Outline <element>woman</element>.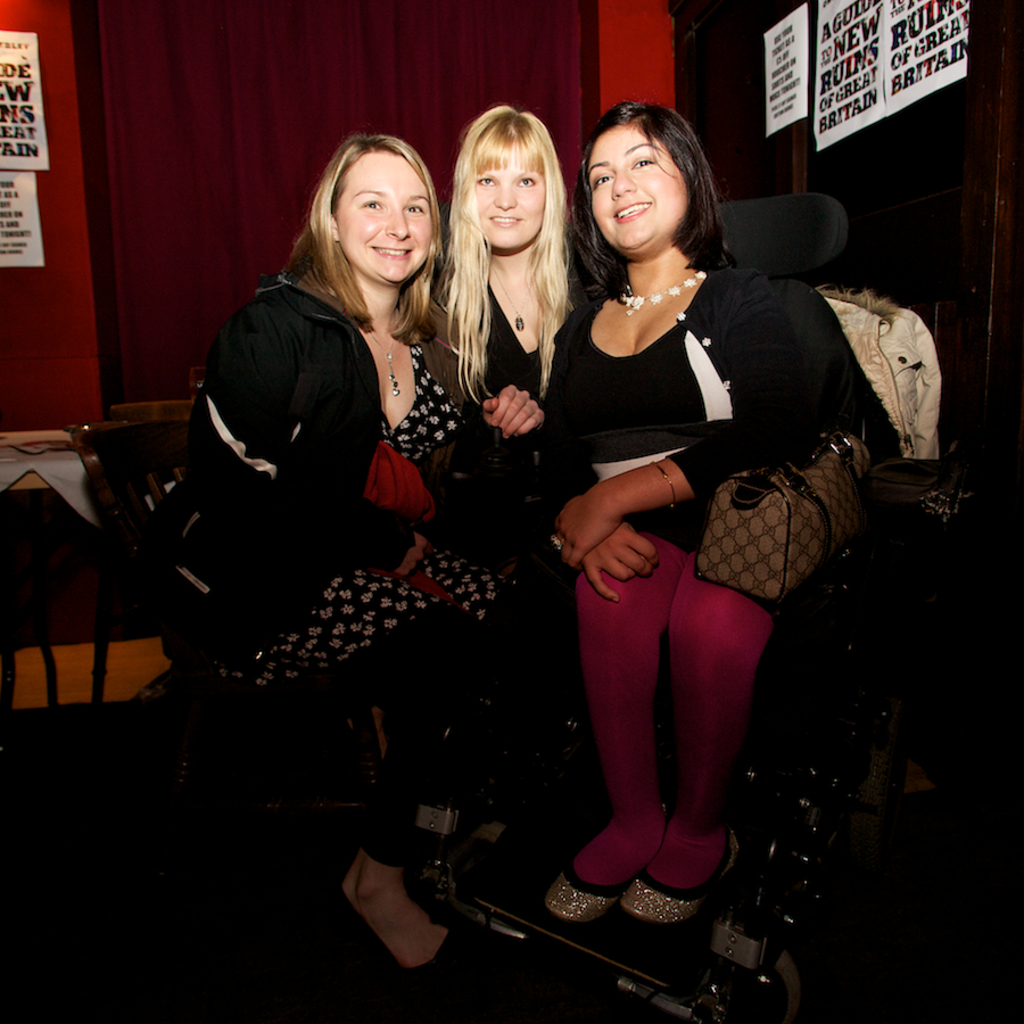
Outline: 511,100,851,882.
